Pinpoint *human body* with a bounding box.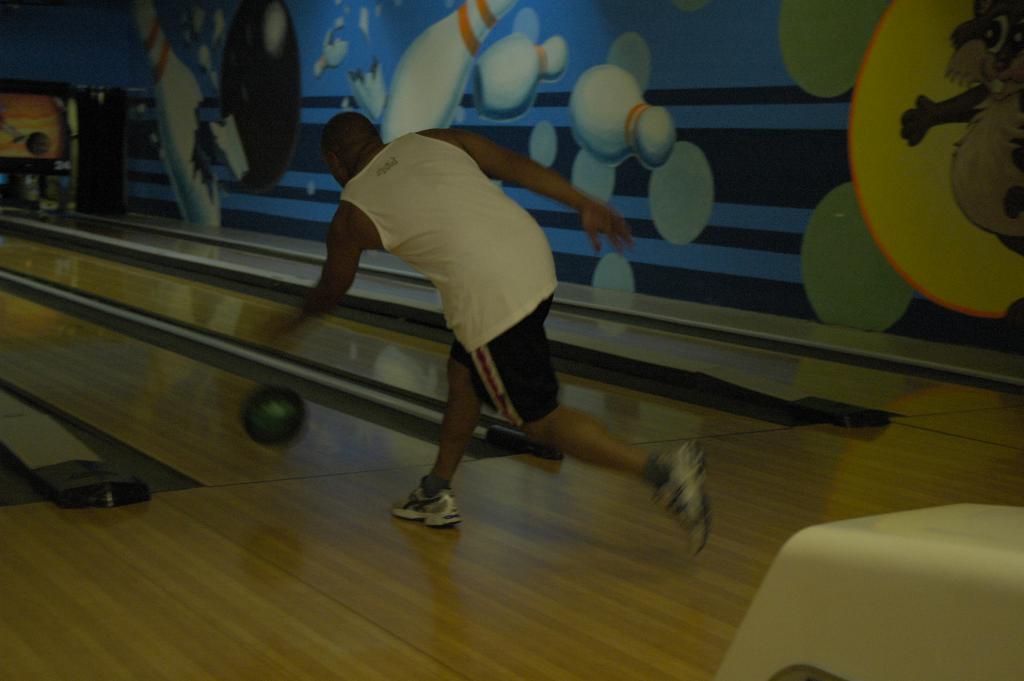
[318, 90, 575, 547].
